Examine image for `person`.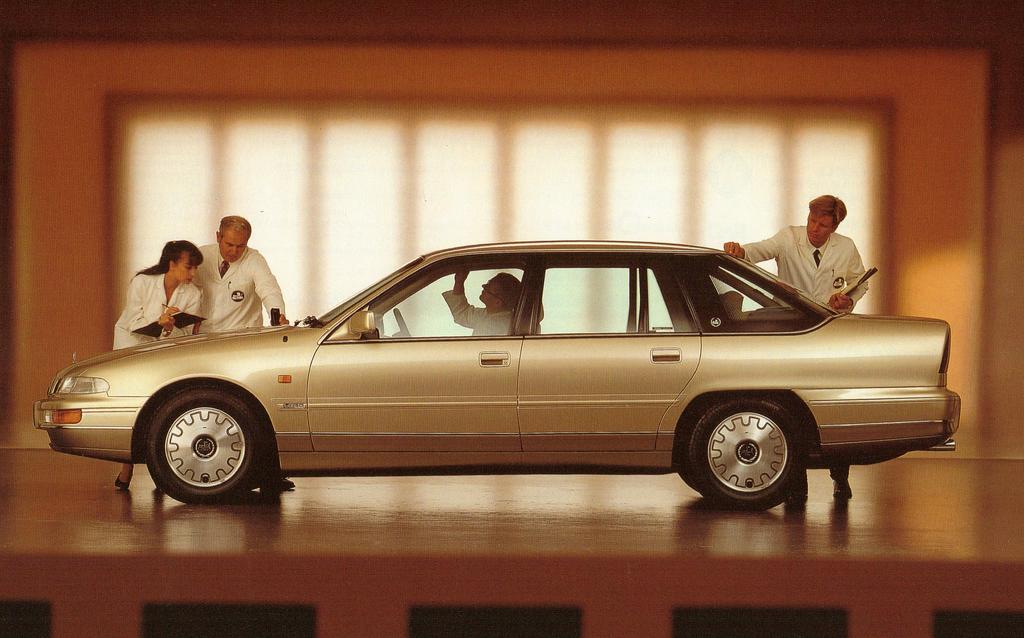
Examination result: pyautogui.locateOnScreen(723, 191, 870, 504).
